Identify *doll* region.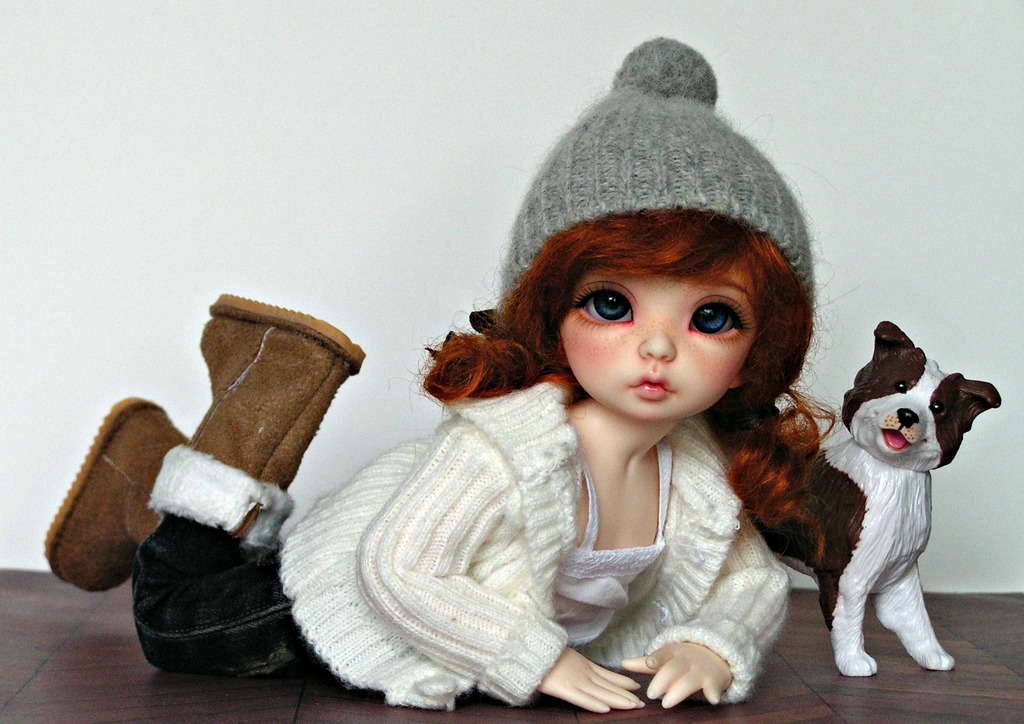
Region: <box>287,76,858,723</box>.
